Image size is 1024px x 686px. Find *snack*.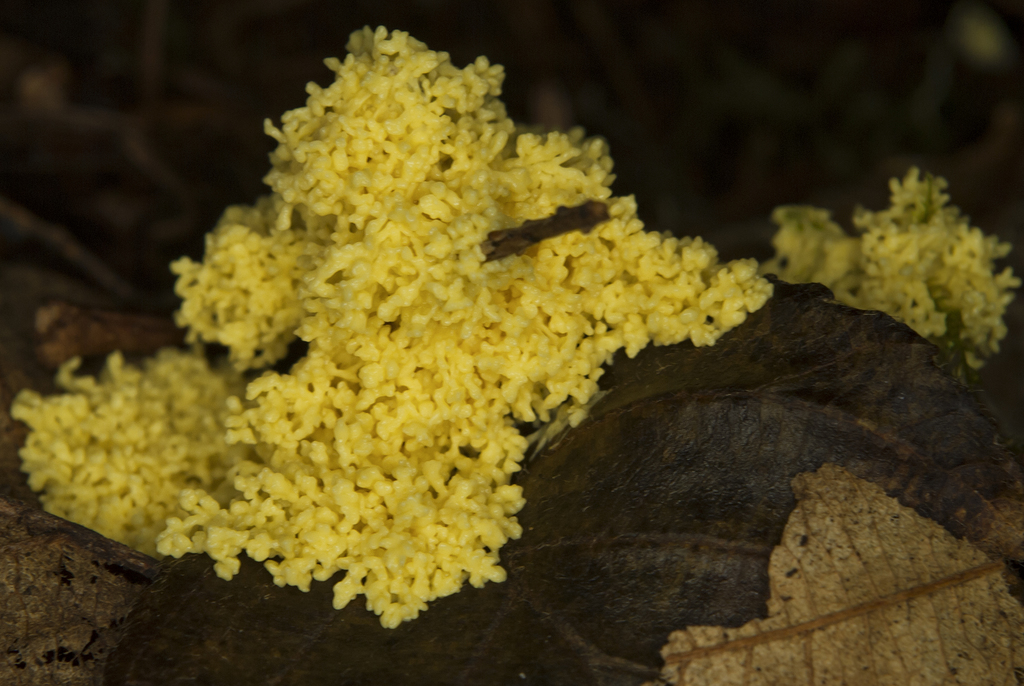
10:14:776:637.
